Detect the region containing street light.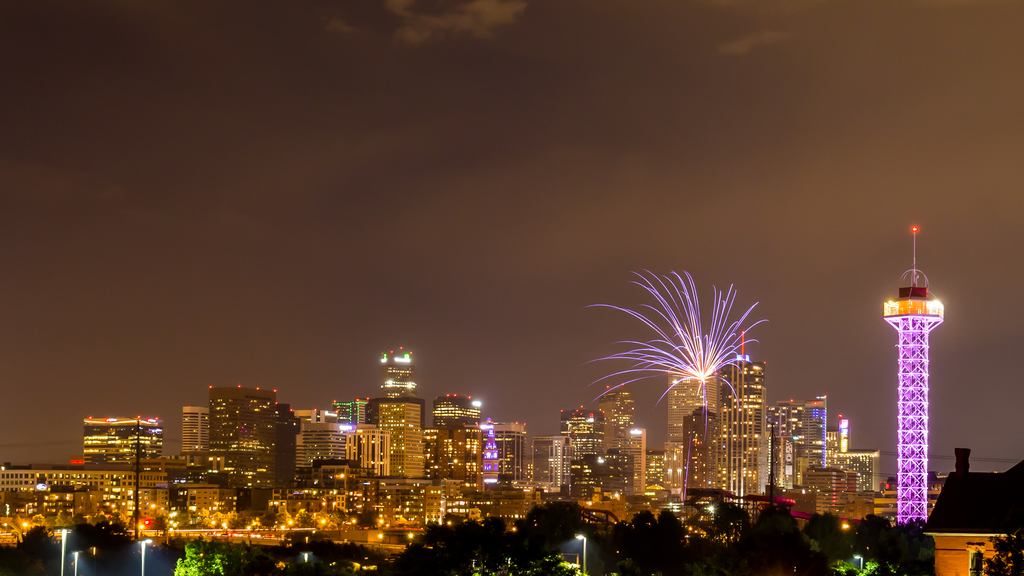
55 526 72 575.
